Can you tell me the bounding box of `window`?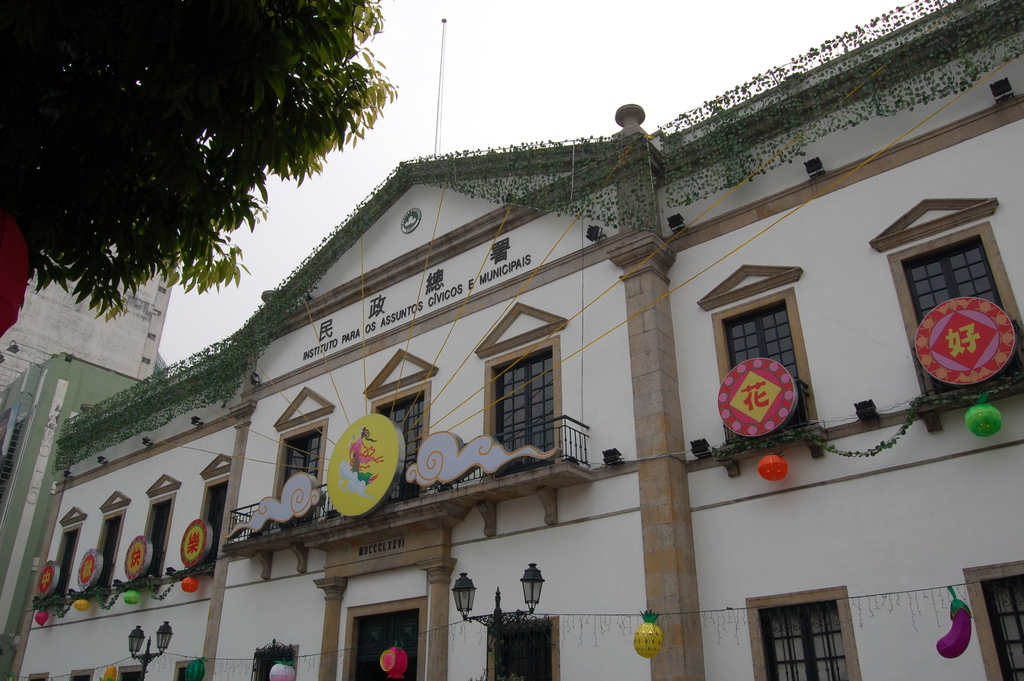
[left=98, top=514, right=122, bottom=588].
